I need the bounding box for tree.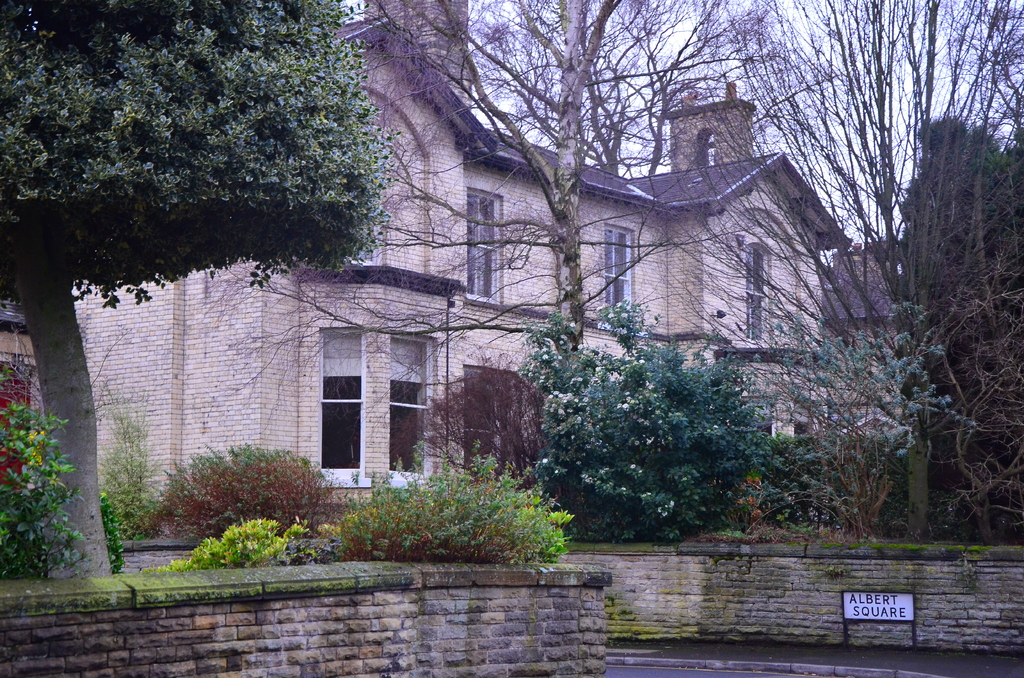
Here it is: x1=622, y1=0, x2=1023, y2=541.
